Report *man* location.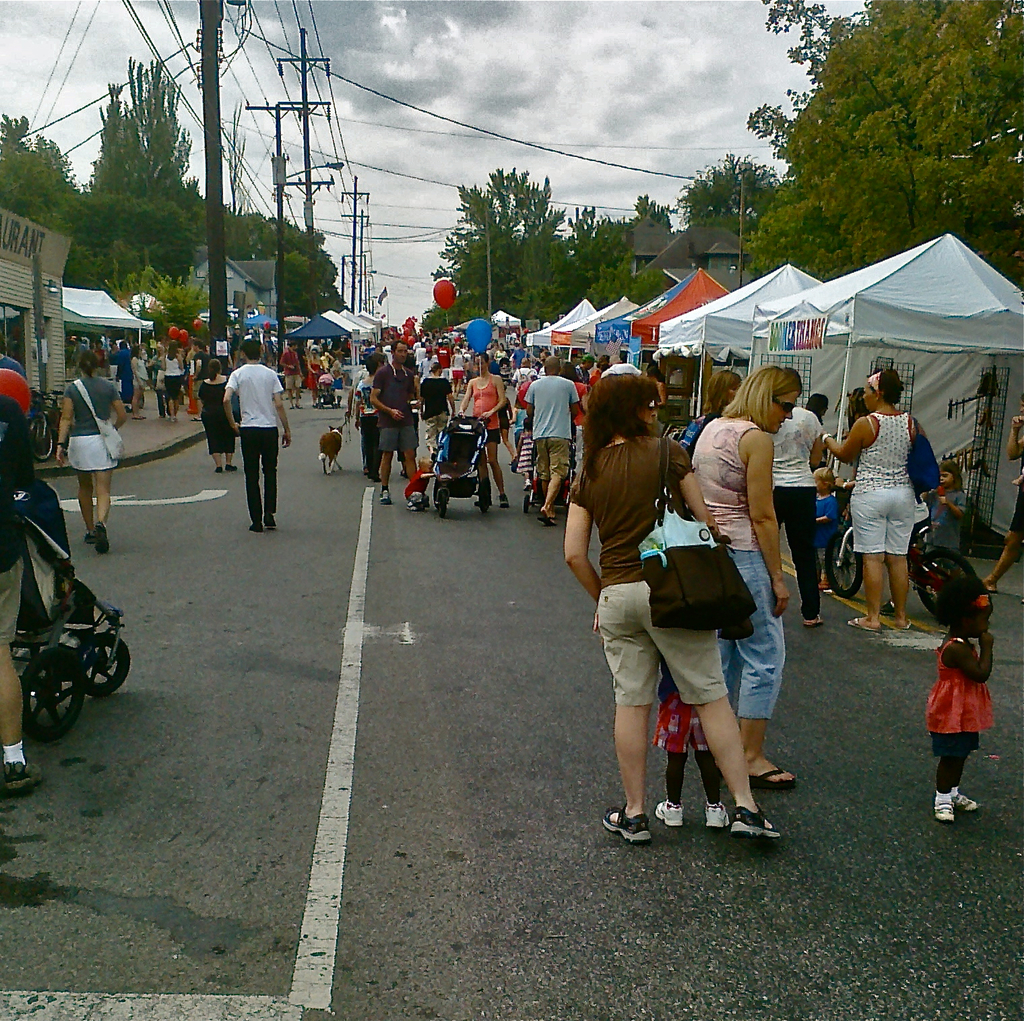
Report: locate(576, 354, 599, 382).
